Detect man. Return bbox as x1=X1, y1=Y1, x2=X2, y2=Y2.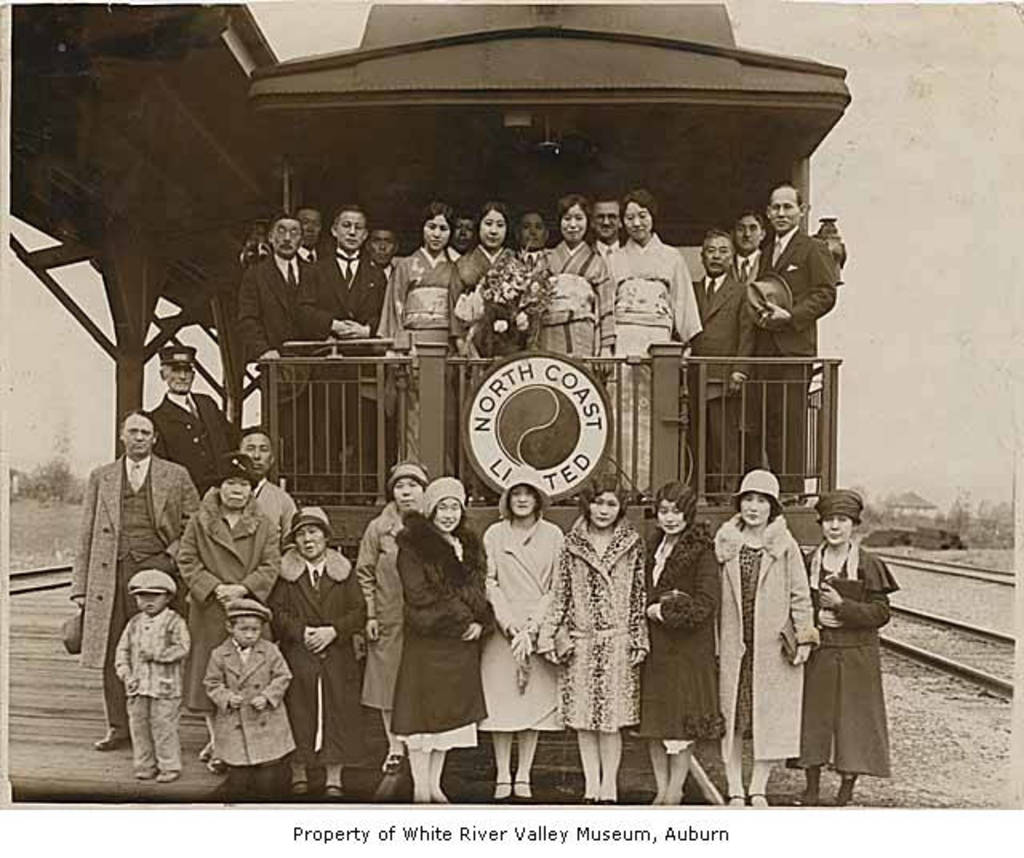
x1=235, y1=213, x2=317, y2=495.
